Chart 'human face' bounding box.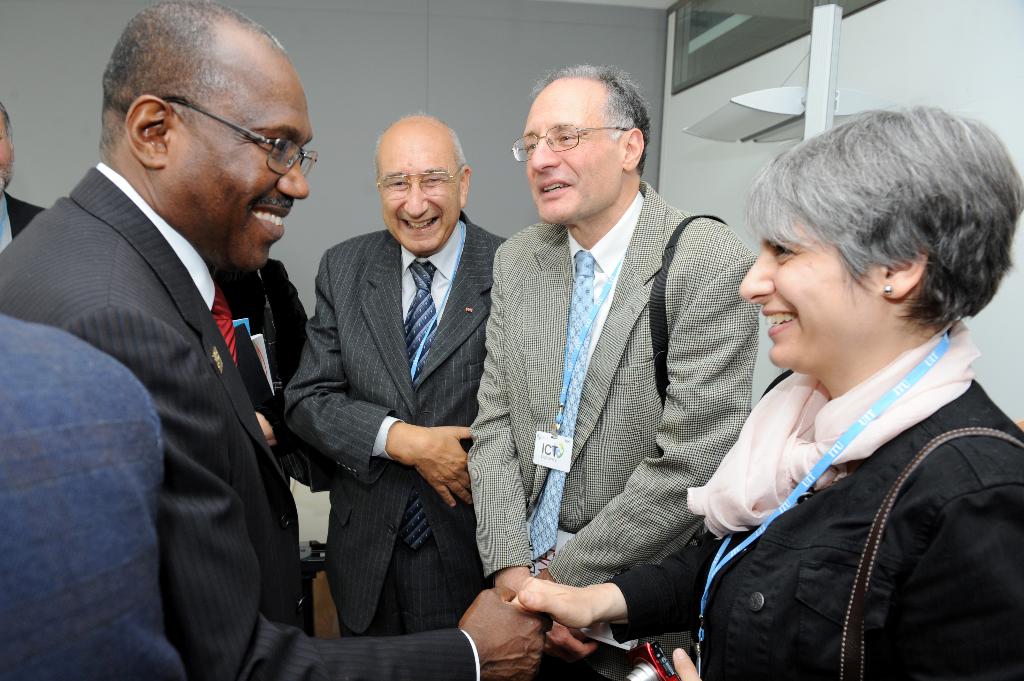
Charted: BBox(382, 138, 460, 257).
